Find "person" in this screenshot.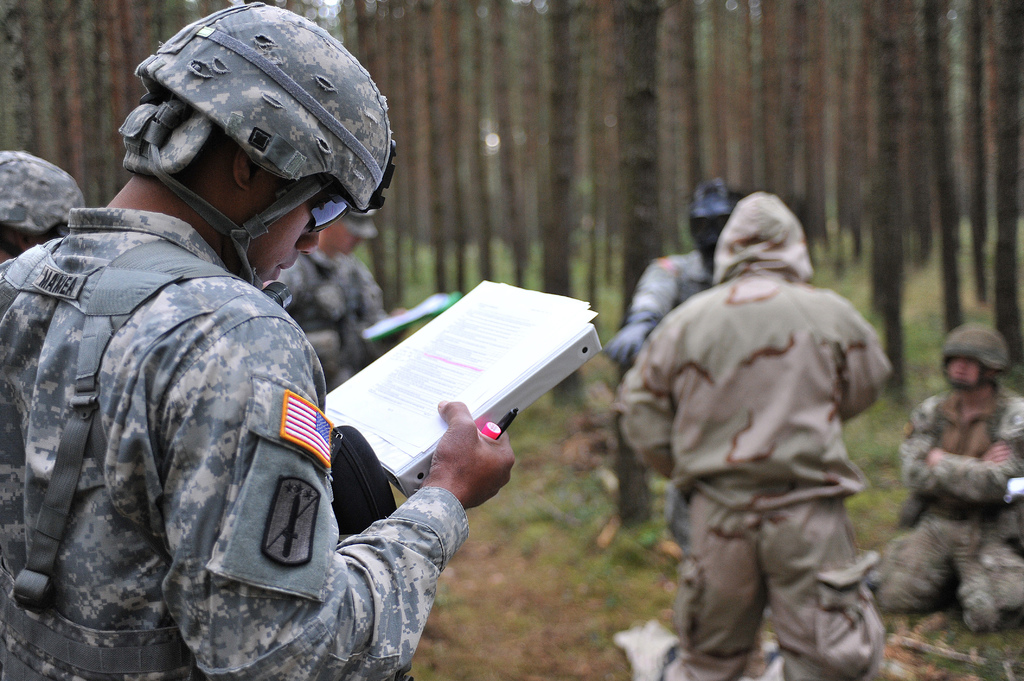
The bounding box for "person" is region(0, 148, 88, 268).
